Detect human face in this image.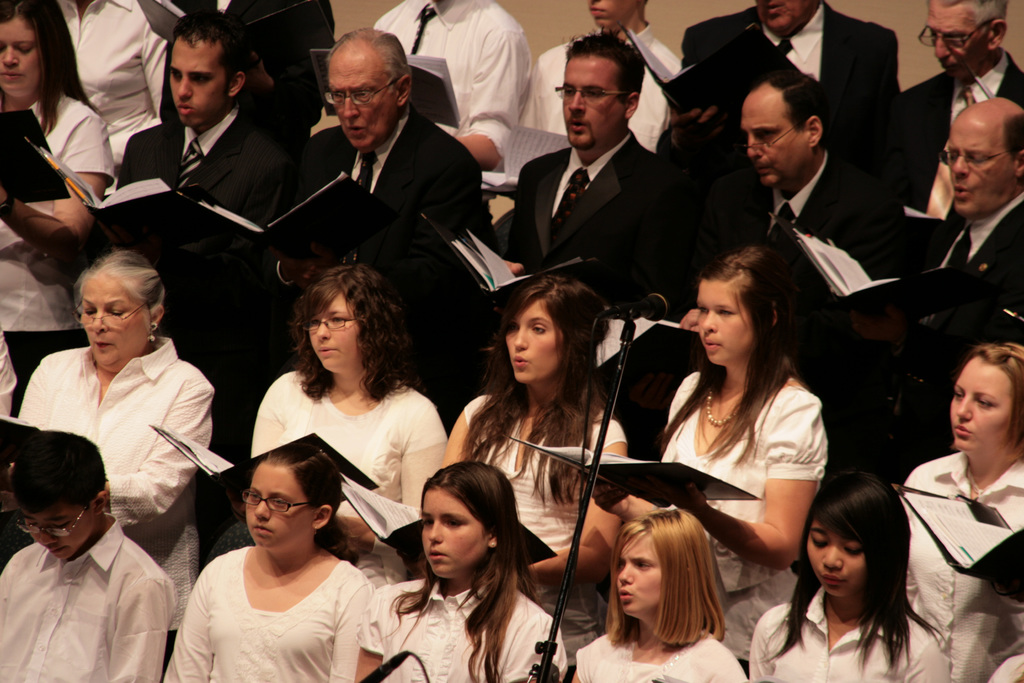
Detection: Rect(0, 19, 38, 93).
